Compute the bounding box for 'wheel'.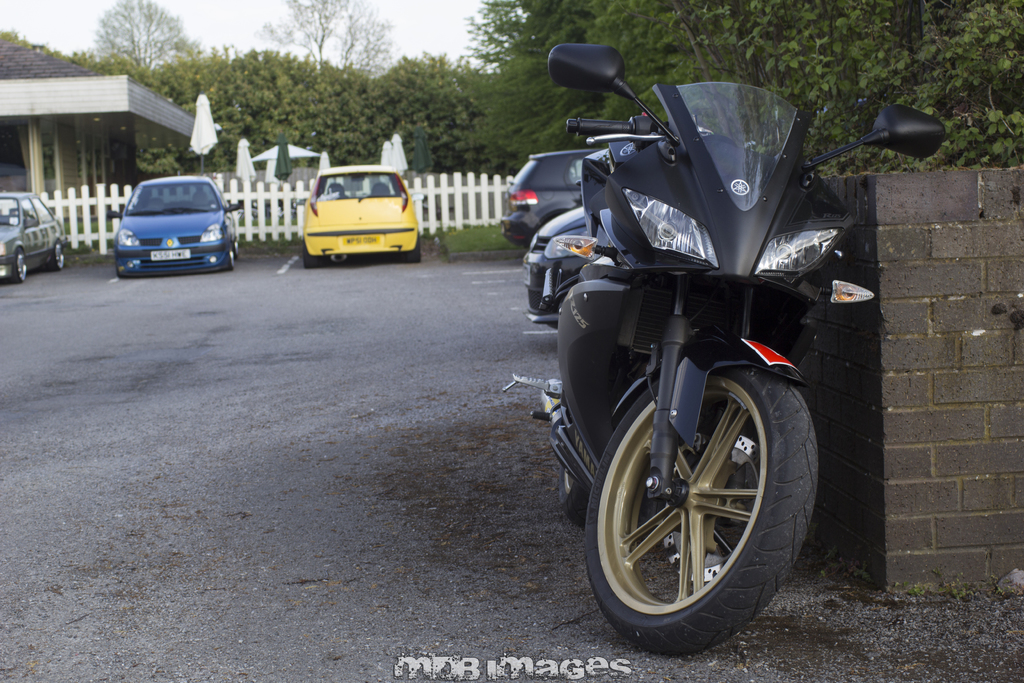
(16,249,29,282).
